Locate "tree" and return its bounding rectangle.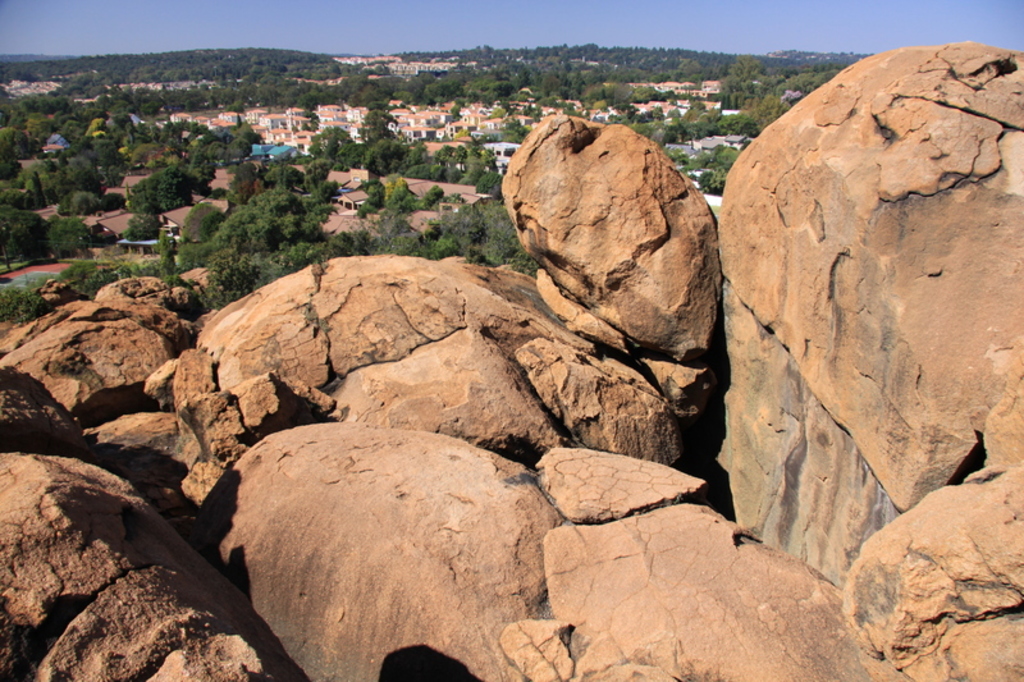
[x1=19, y1=95, x2=32, y2=113].
